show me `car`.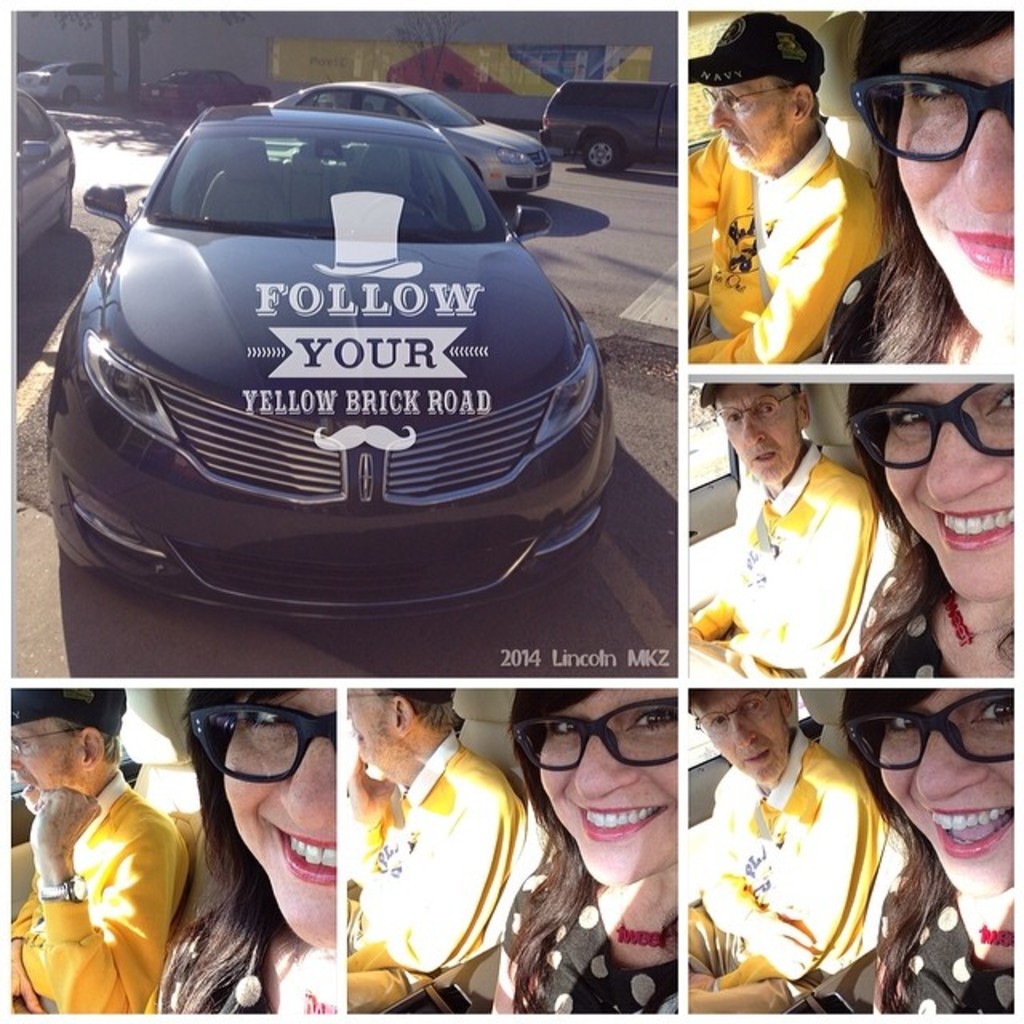
`car` is here: pyautogui.locateOnScreen(686, 680, 1021, 1019).
